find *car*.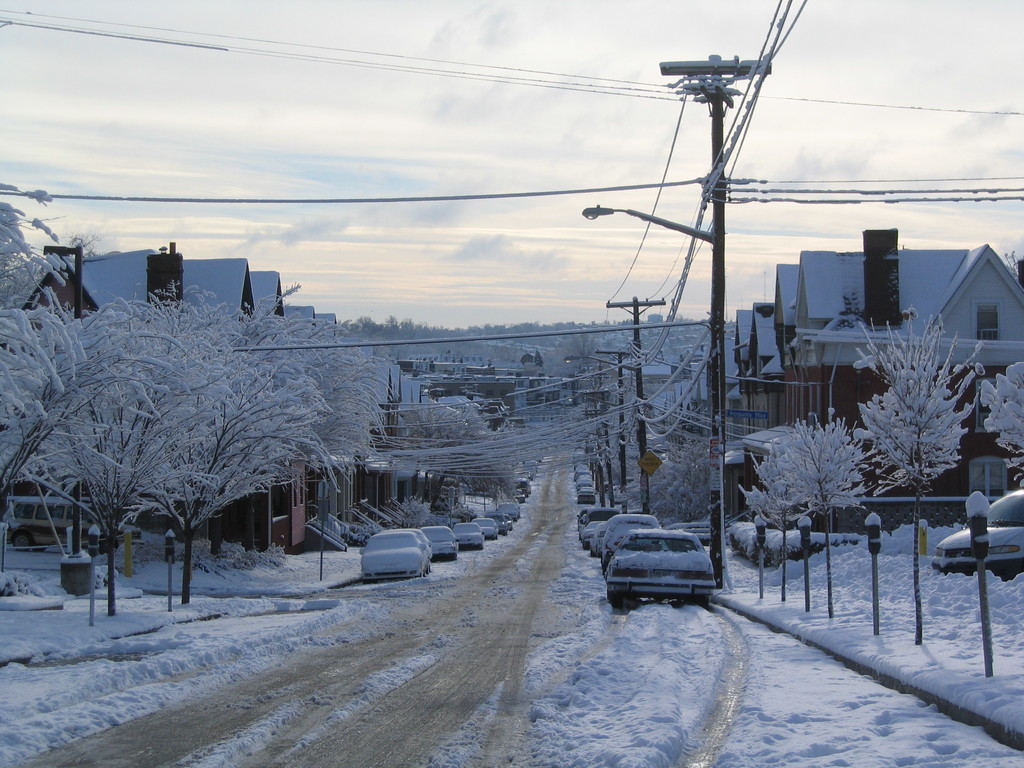
[569,488,593,503].
